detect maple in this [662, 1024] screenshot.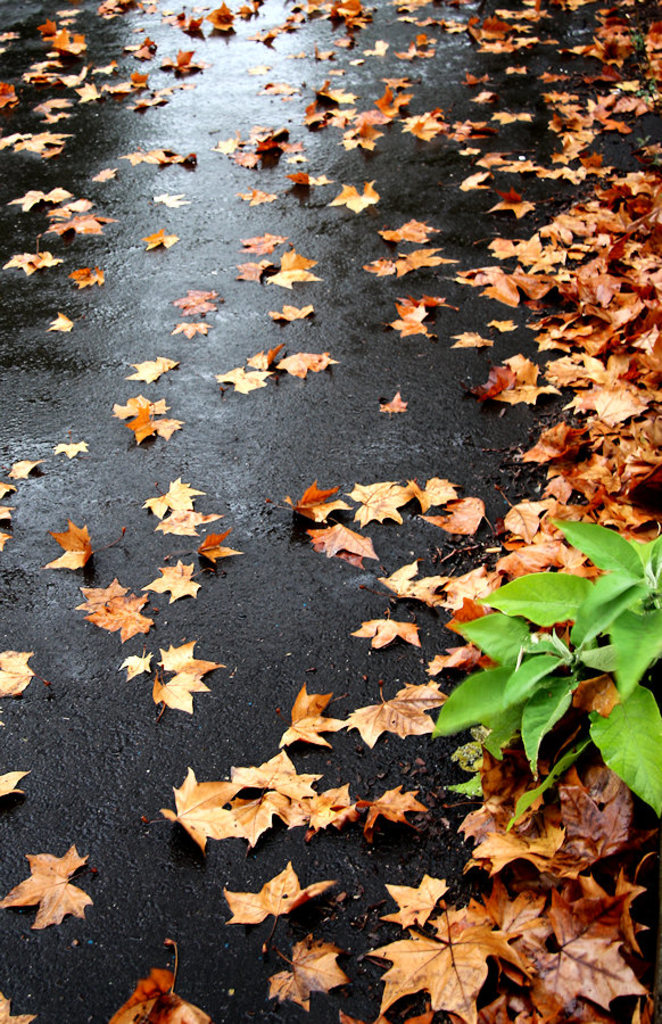
Detection: (left=111, top=391, right=185, bottom=449).
